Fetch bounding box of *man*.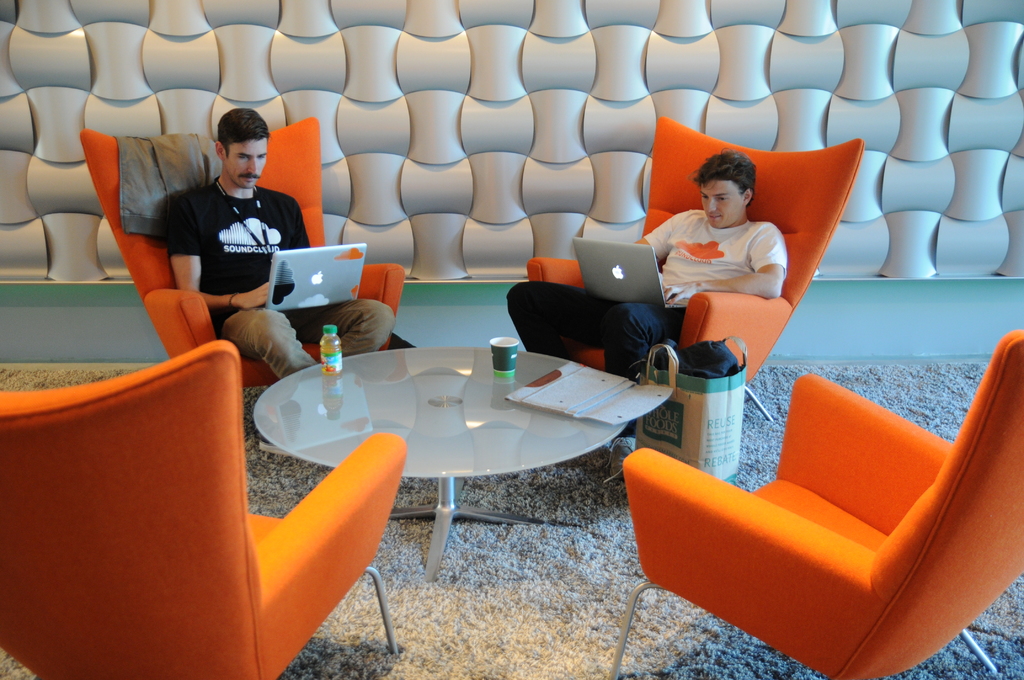
Bbox: box(506, 149, 787, 482).
